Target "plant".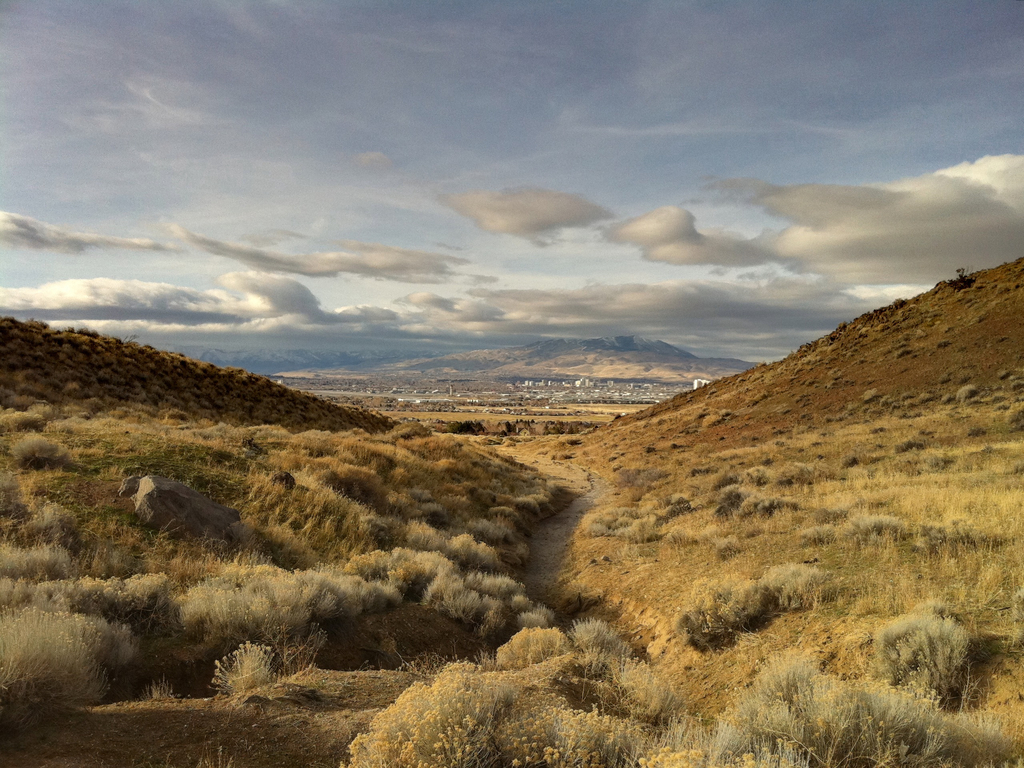
Target region: [left=863, top=588, right=980, bottom=716].
